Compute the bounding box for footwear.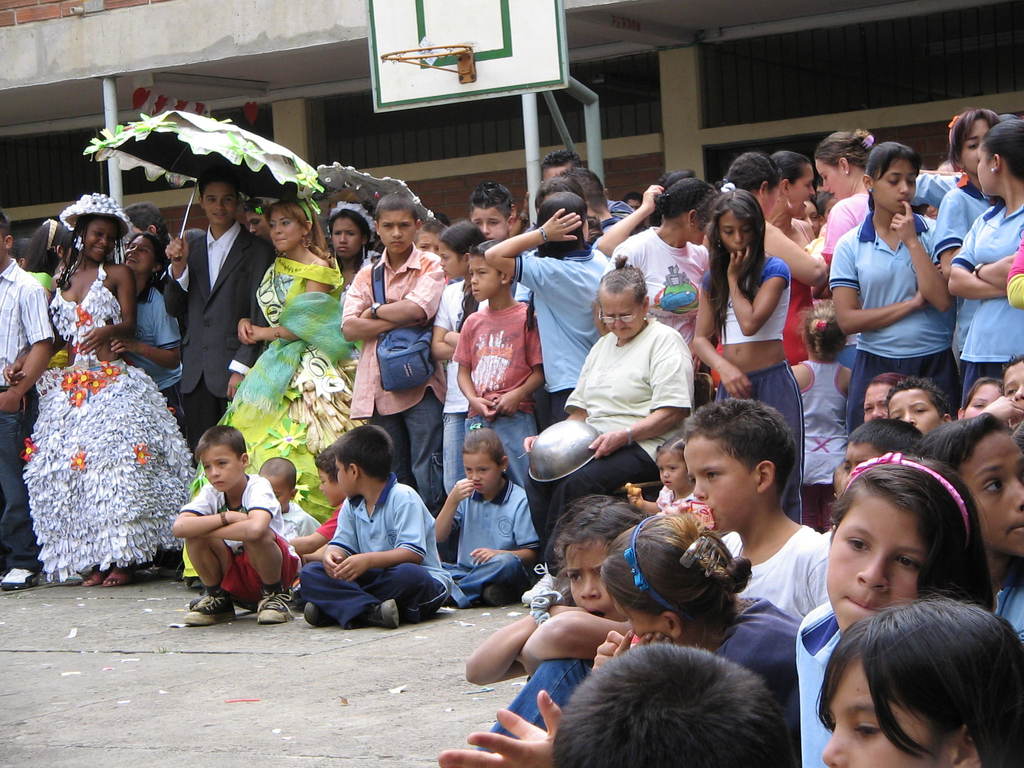
locate(299, 605, 340, 630).
